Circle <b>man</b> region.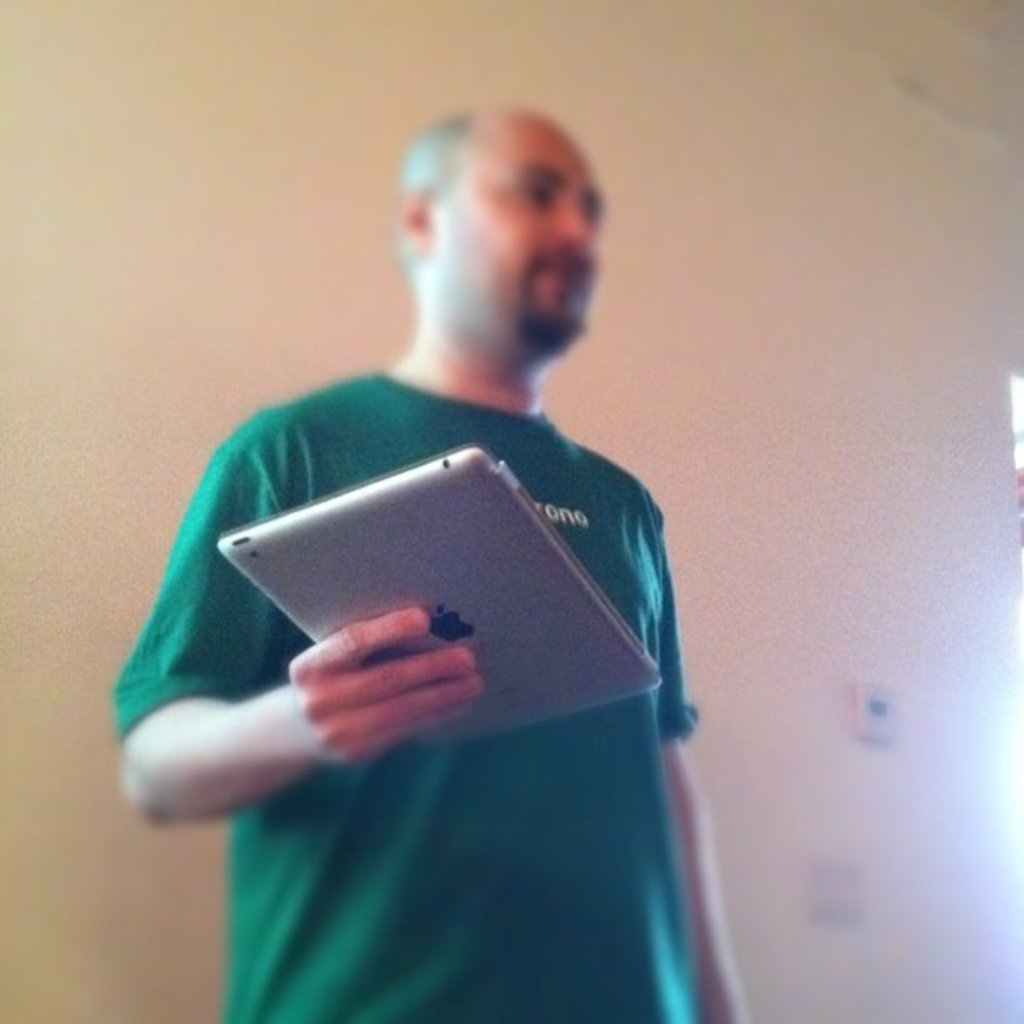
Region: [left=105, top=99, right=791, bottom=975].
